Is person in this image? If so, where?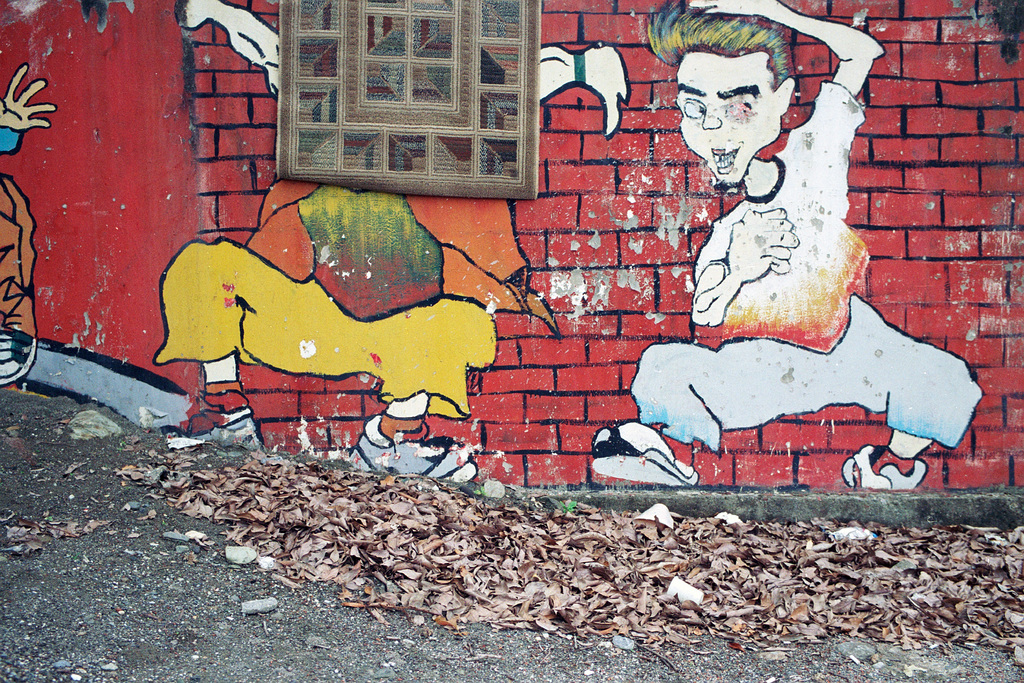
Yes, at 588 0 986 489.
